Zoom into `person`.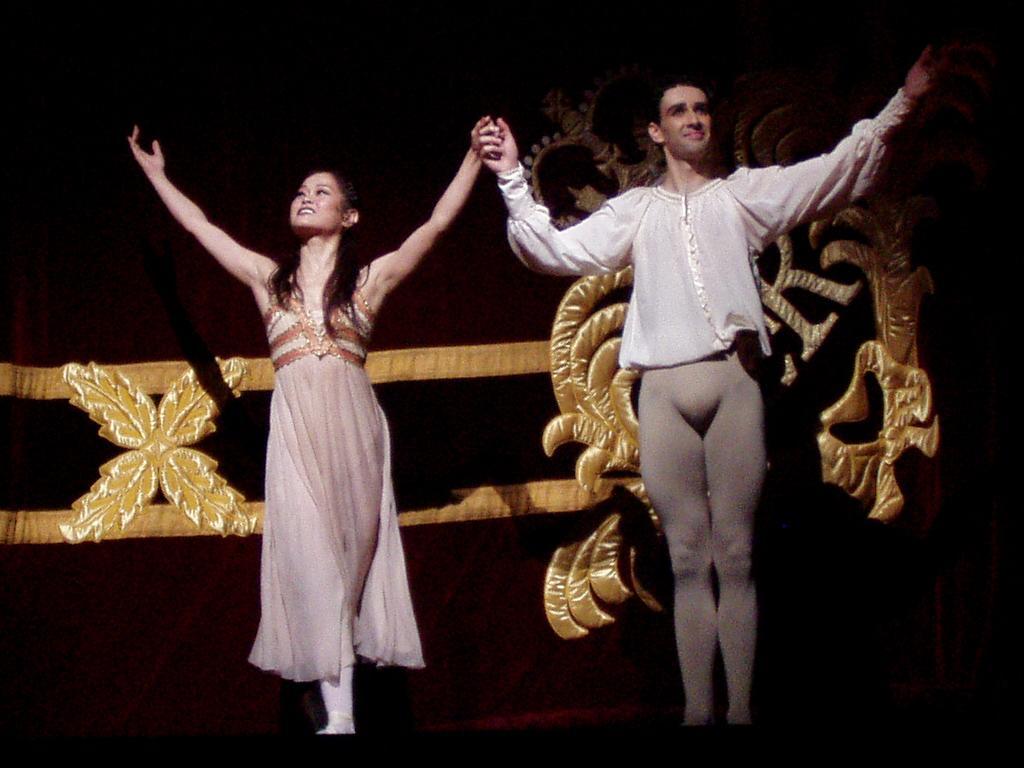
Zoom target: BBox(474, 42, 944, 733).
